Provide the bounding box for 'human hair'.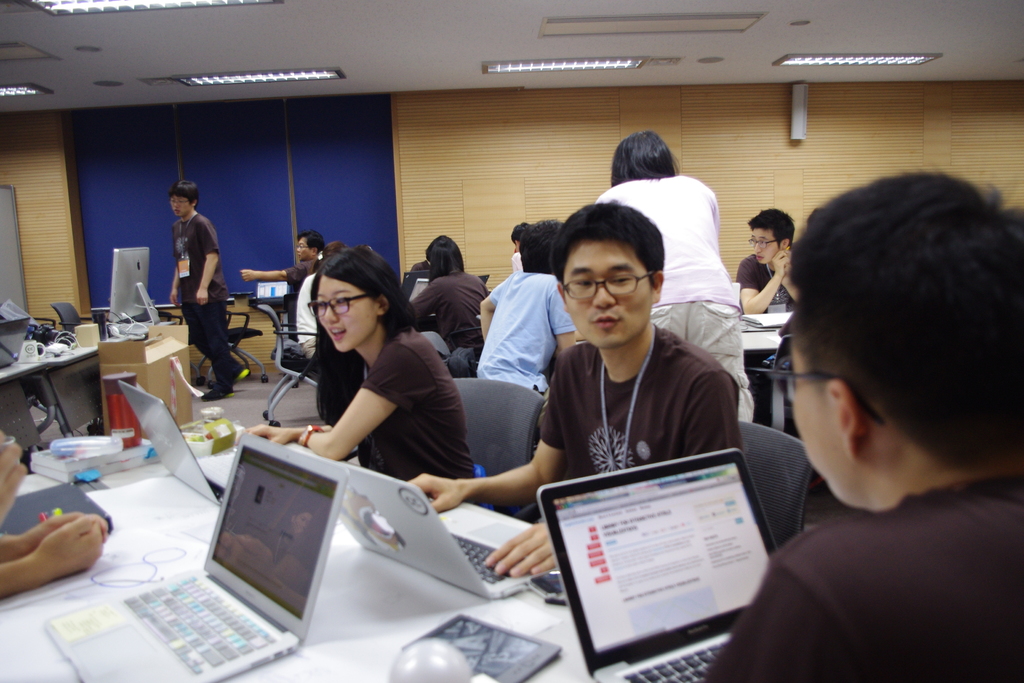
510, 220, 530, 252.
